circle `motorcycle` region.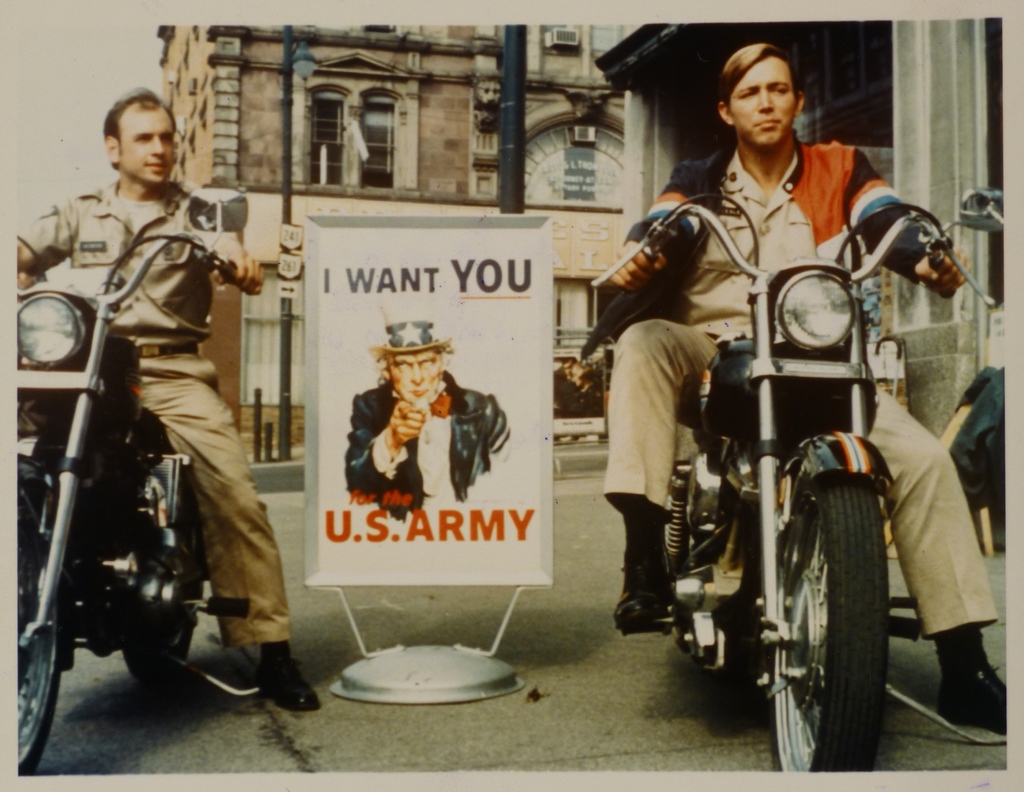
Region: <region>584, 183, 1014, 784</region>.
